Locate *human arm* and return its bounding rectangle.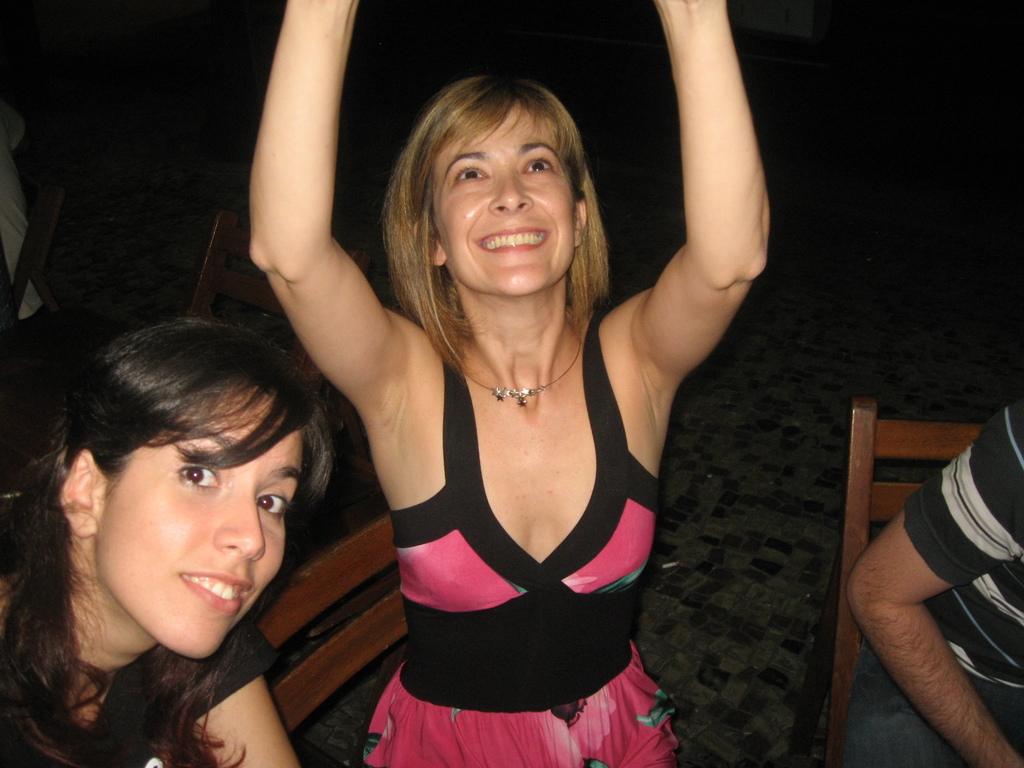
[248, 0, 408, 414].
